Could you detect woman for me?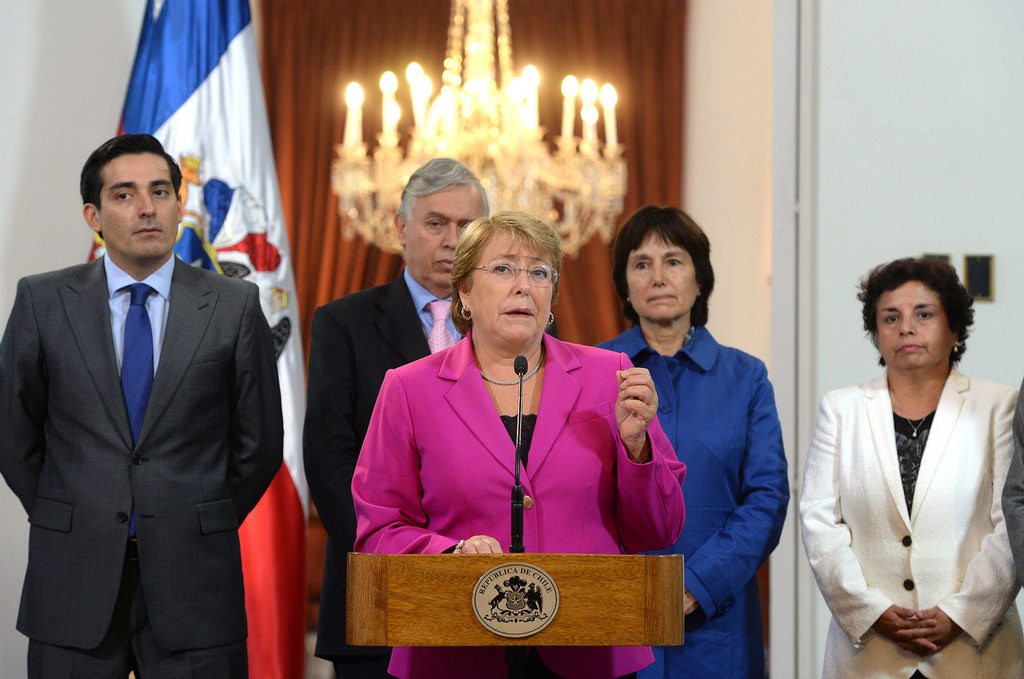
Detection result: <bbox>353, 209, 686, 678</bbox>.
